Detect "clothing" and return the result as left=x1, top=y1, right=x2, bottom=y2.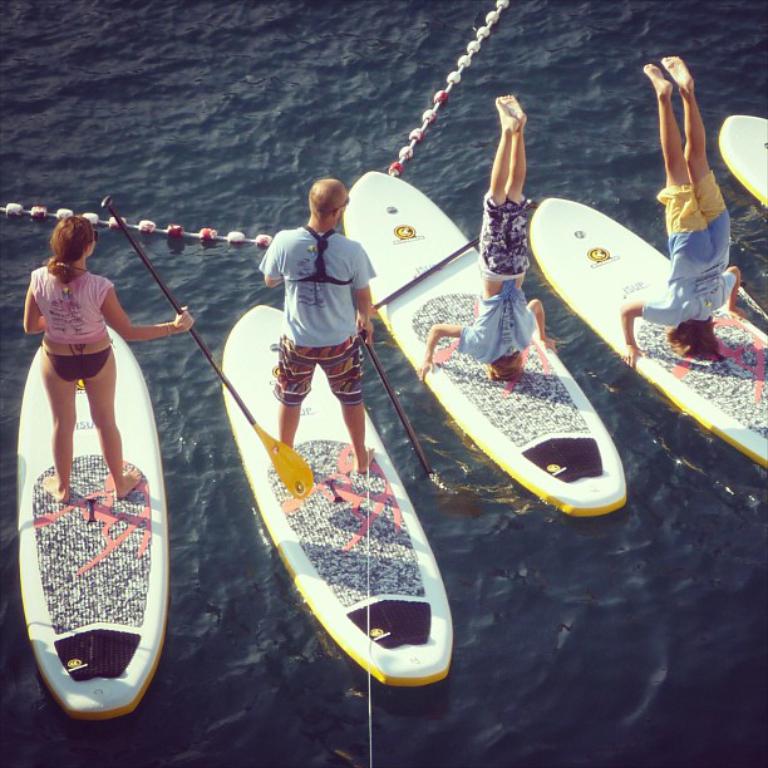
left=467, top=198, right=533, bottom=350.
